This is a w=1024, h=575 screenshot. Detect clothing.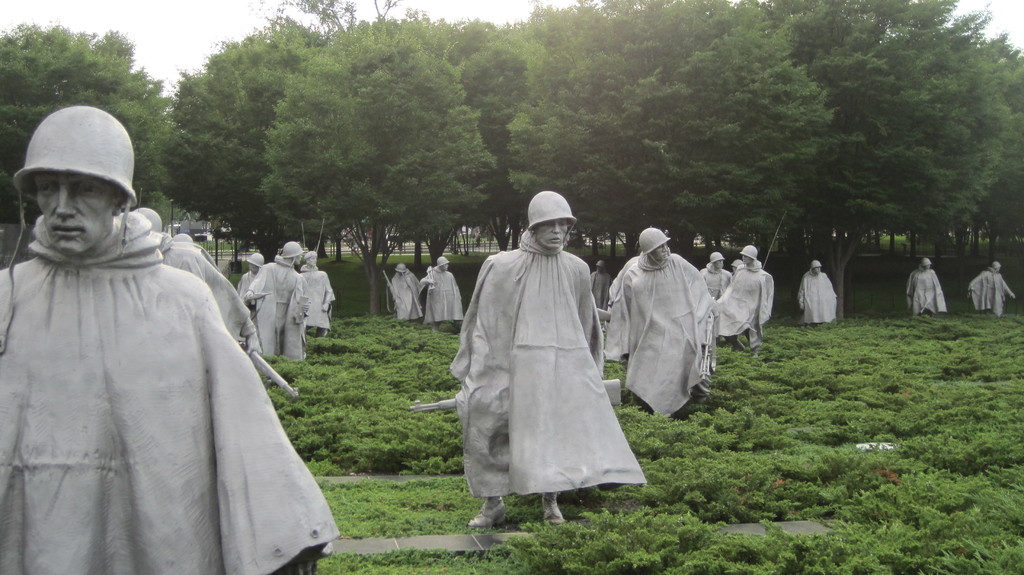
left=719, top=260, right=767, bottom=337.
